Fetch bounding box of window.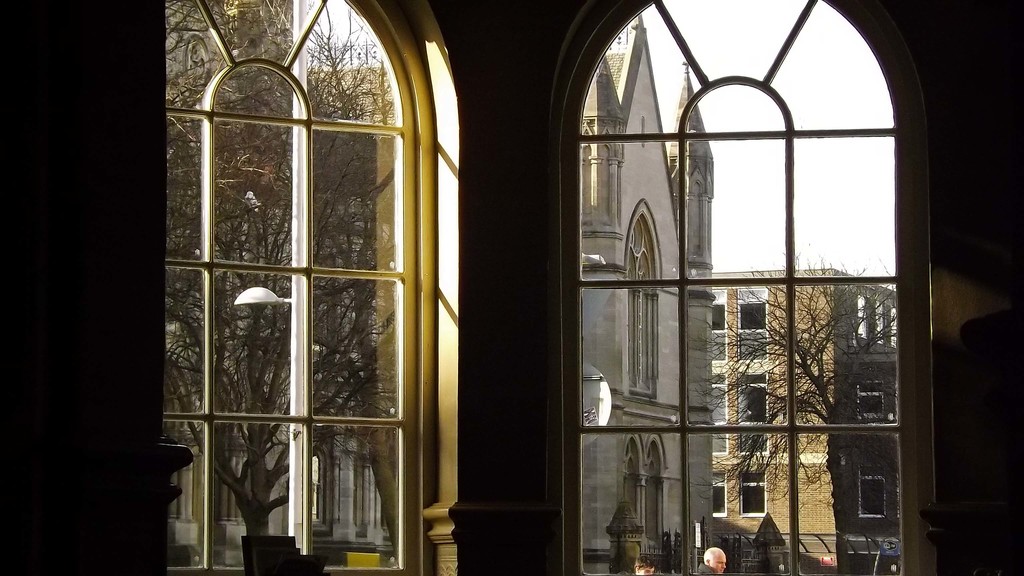
Bbox: (741, 470, 767, 518).
